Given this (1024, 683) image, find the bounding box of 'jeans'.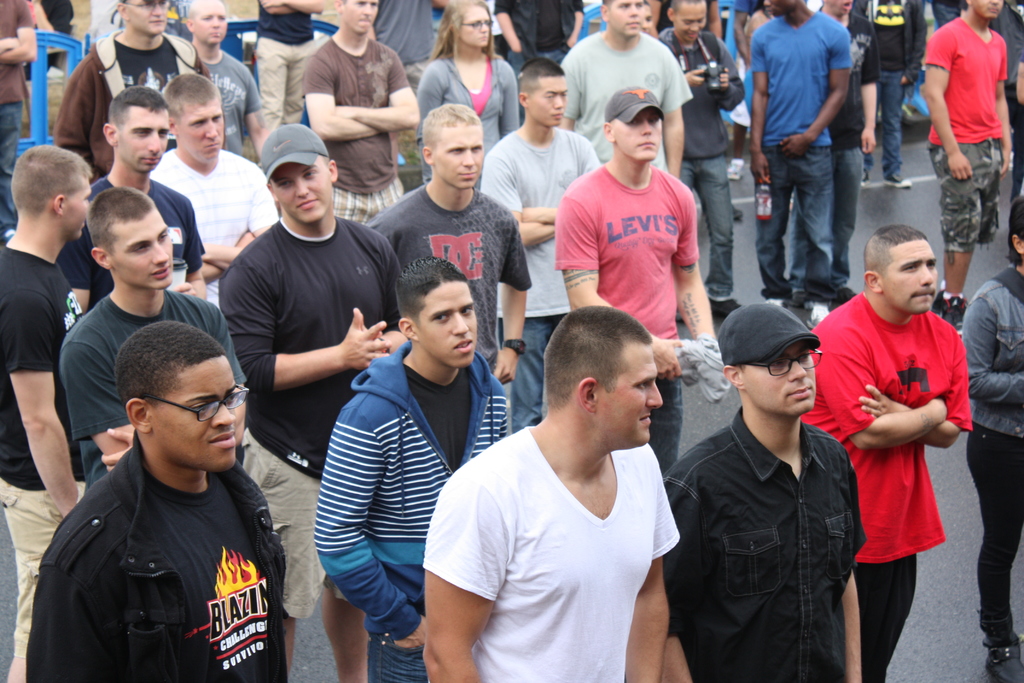
<bbox>0, 99, 19, 240</bbox>.
